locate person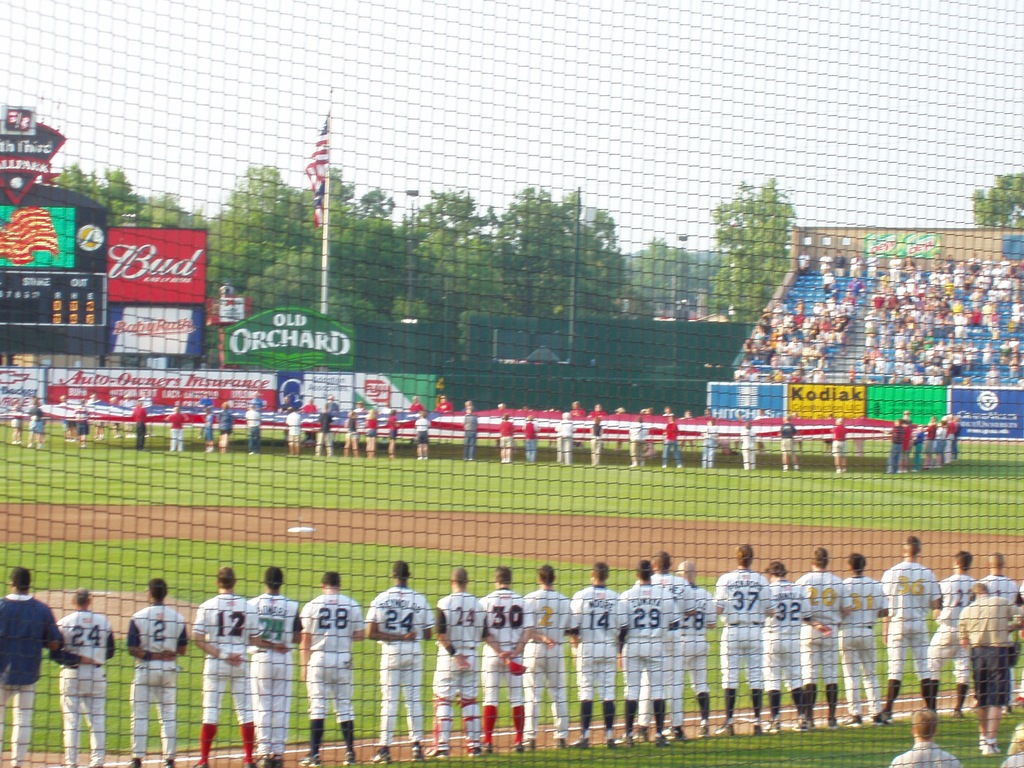
[x1=433, y1=562, x2=486, y2=753]
